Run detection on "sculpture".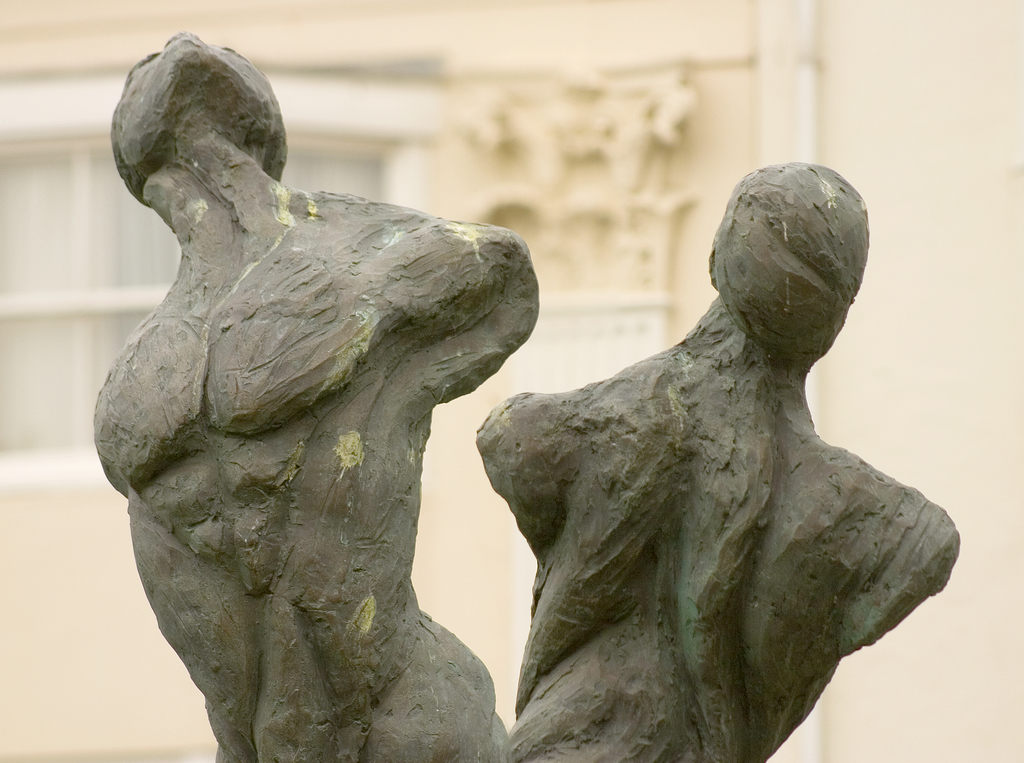
Result: crop(475, 159, 964, 762).
